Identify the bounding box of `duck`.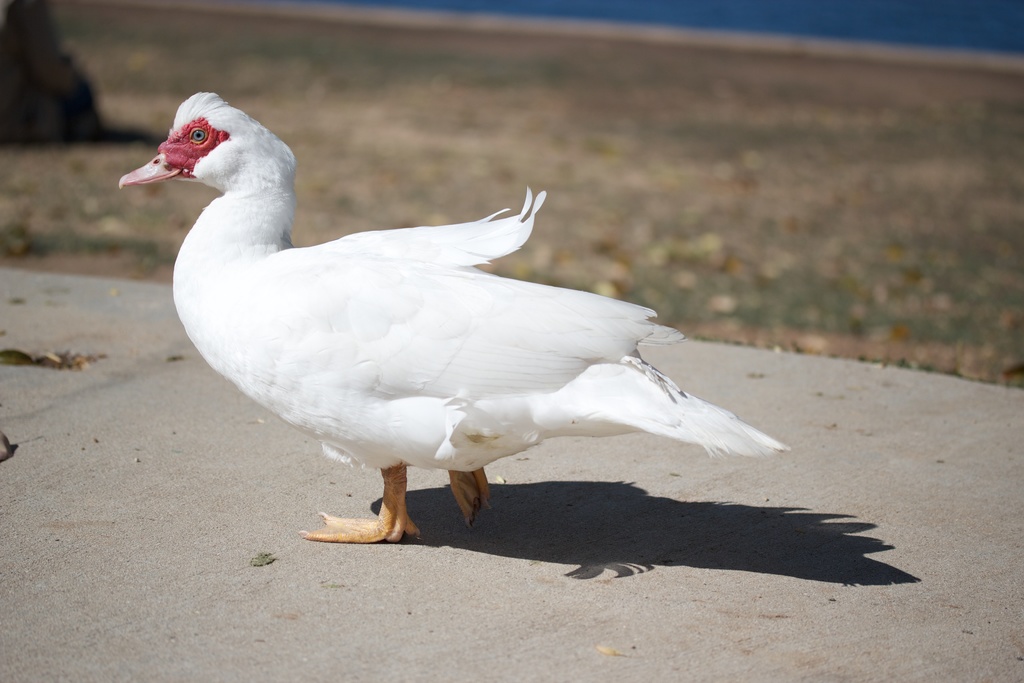
136,91,798,561.
